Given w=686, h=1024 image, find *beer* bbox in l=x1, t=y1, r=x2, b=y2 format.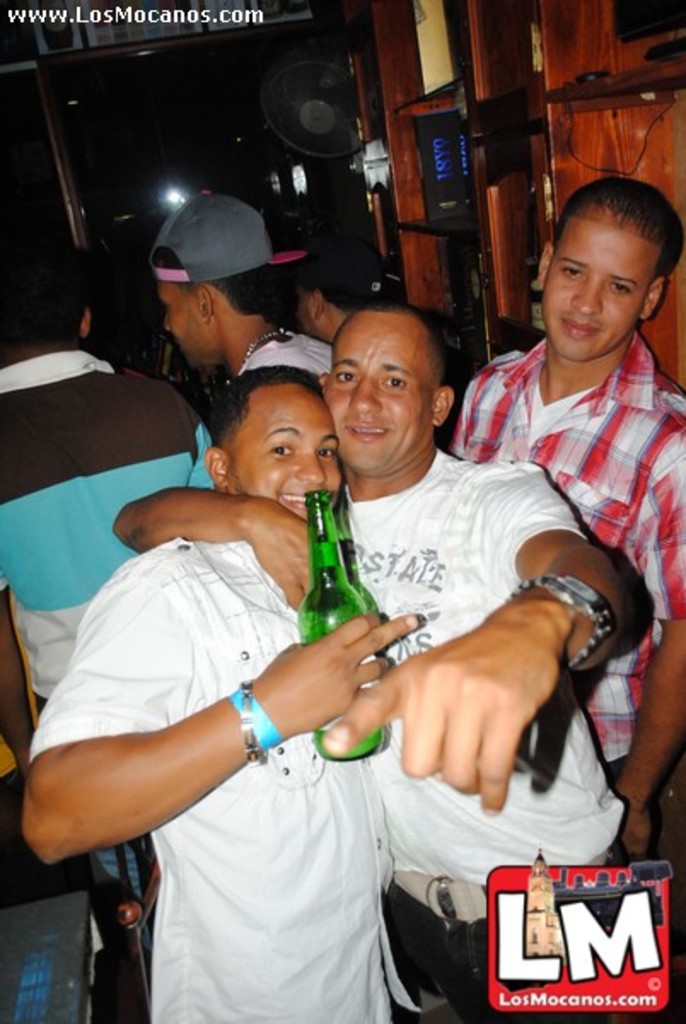
l=297, t=492, r=381, b=759.
